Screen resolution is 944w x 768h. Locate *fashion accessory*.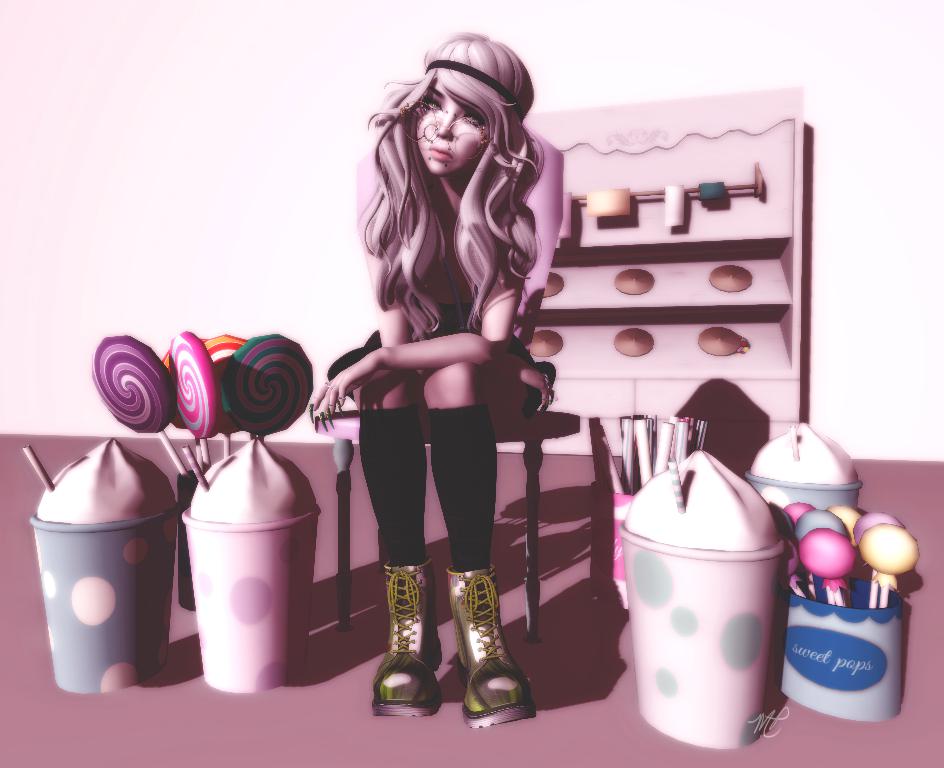
left=421, top=57, right=527, bottom=115.
